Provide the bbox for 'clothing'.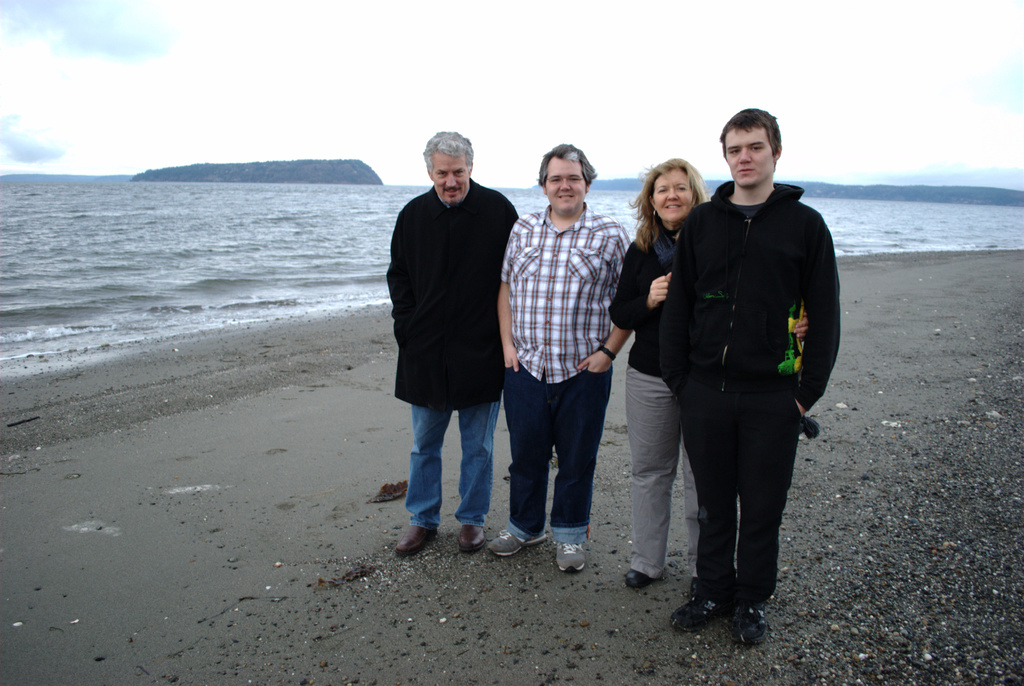
select_region(504, 199, 625, 392).
